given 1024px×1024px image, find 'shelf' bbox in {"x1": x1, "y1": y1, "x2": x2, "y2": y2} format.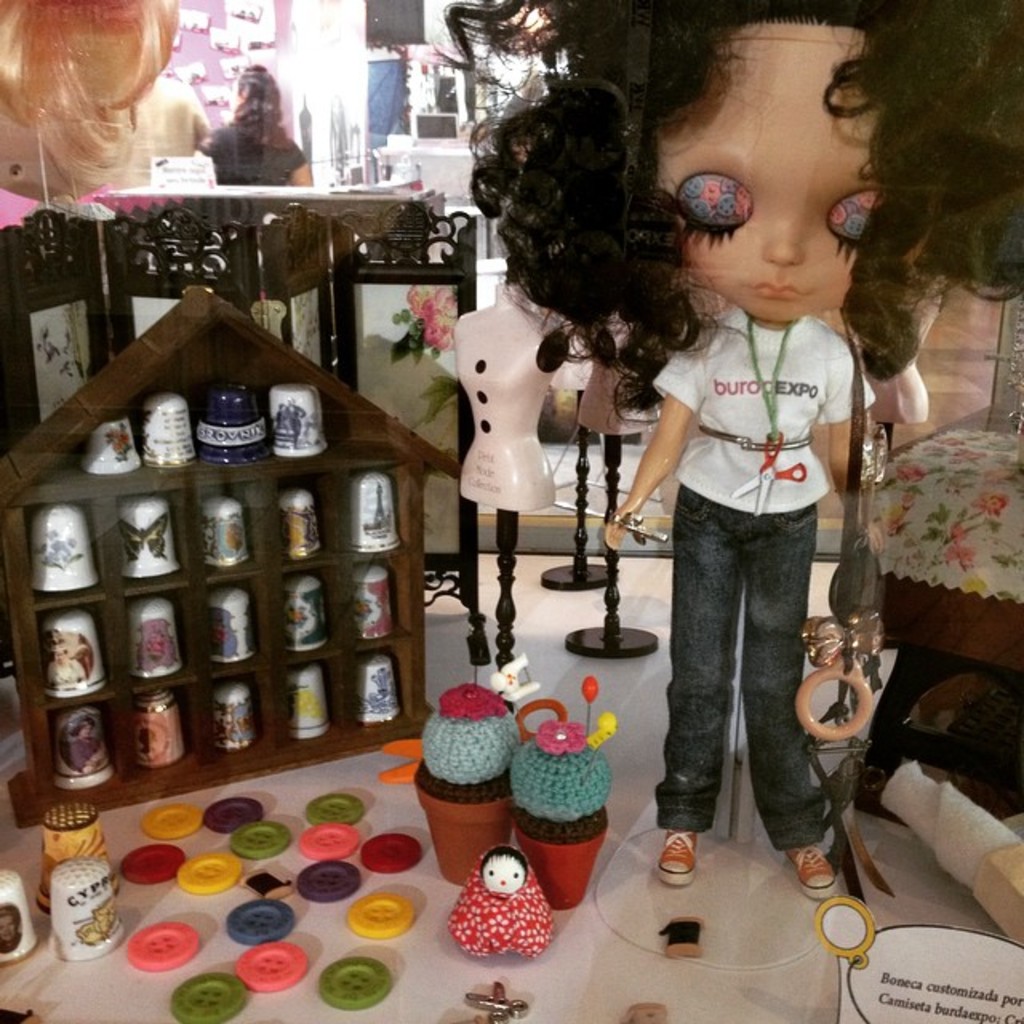
{"x1": 32, "y1": 643, "x2": 430, "y2": 782}.
